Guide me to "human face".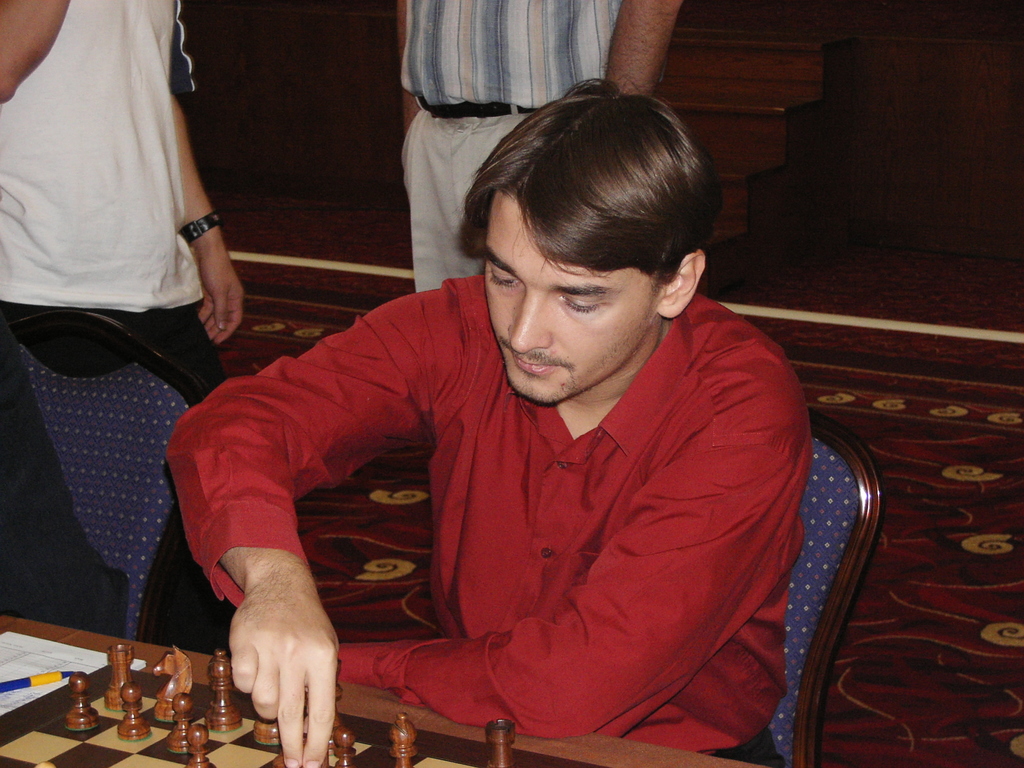
Guidance: [474,197,664,401].
